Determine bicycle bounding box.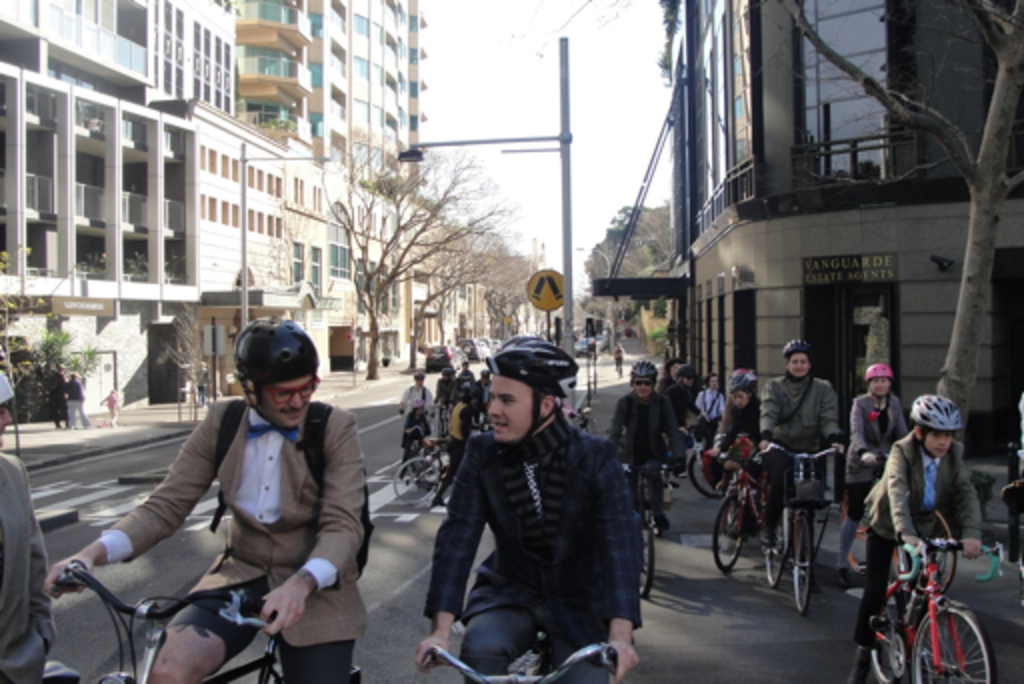
Determined: bbox=(612, 458, 678, 602).
